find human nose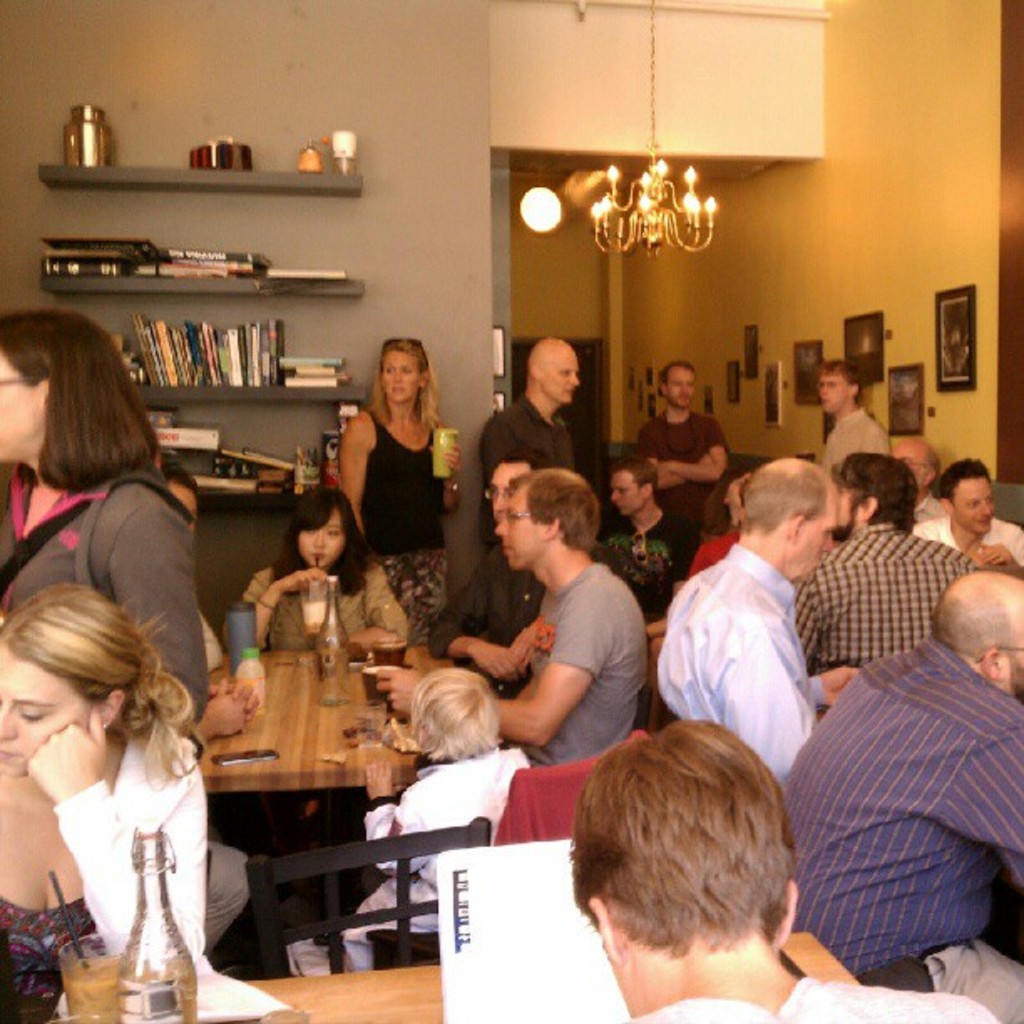
(0, 696, 18, 736)
